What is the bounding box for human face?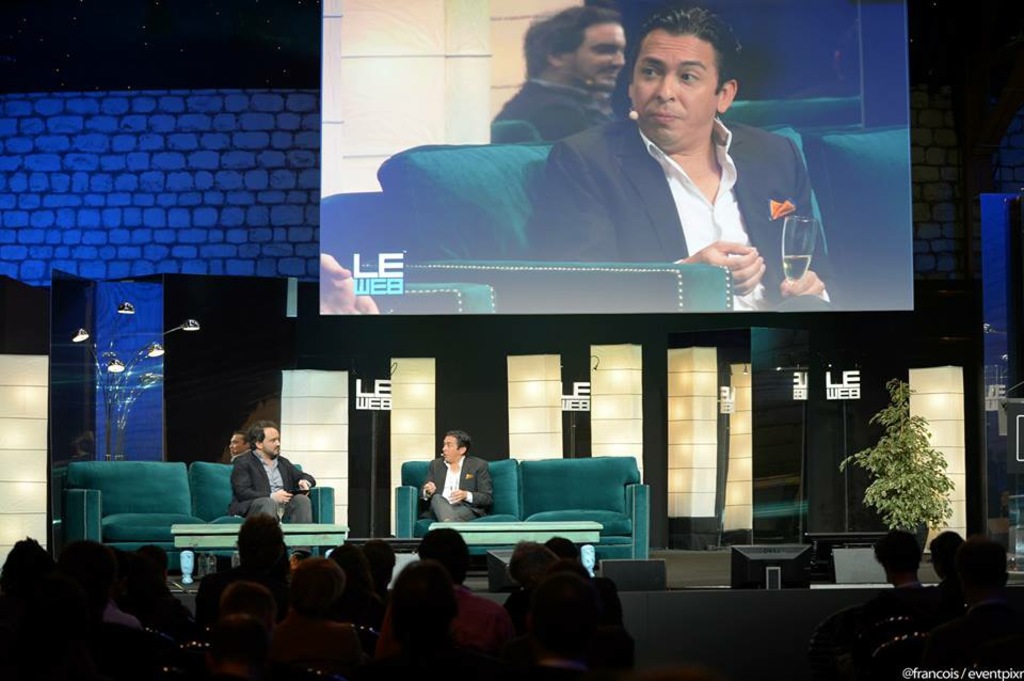
bbox=[577, 20, 625, 85].
